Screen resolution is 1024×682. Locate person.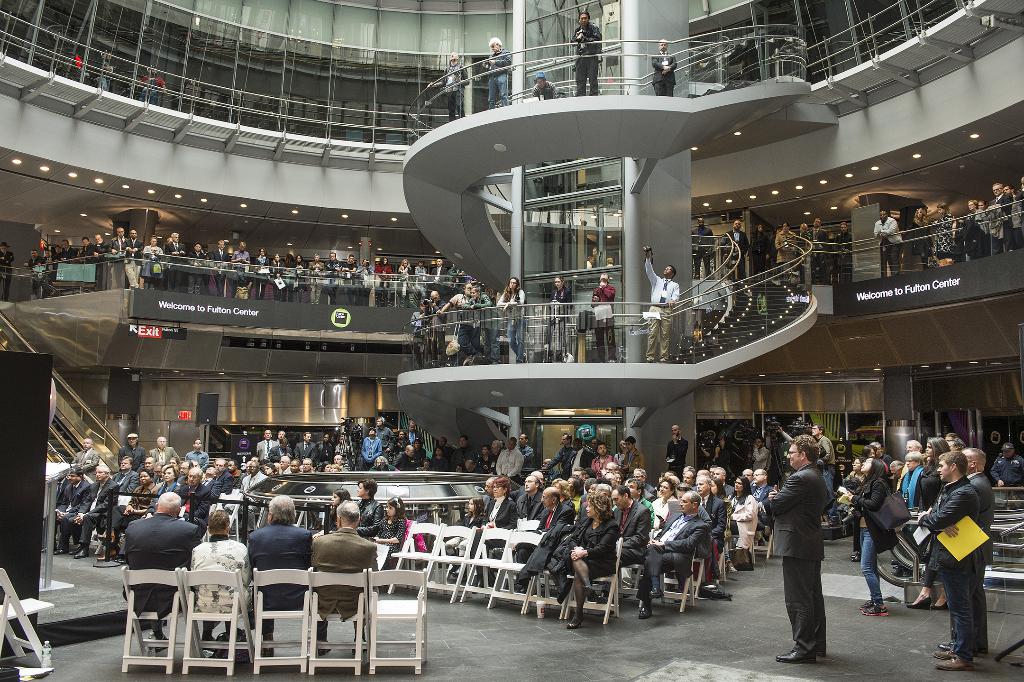
908,200,933,275.
